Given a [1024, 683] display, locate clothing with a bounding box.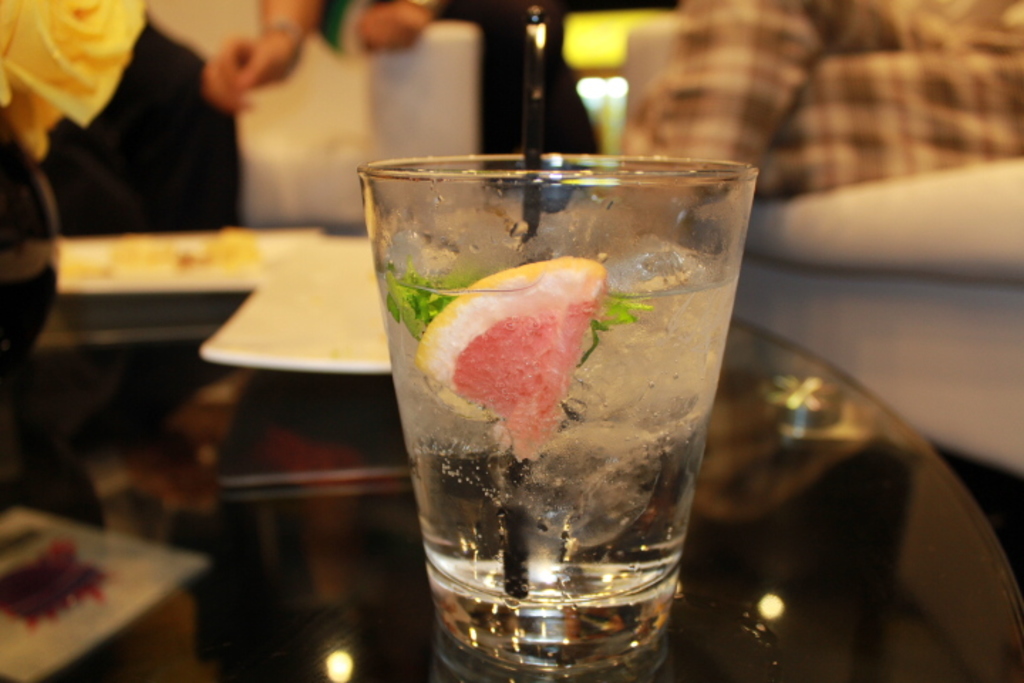
Located: 624/0/1023/205.
